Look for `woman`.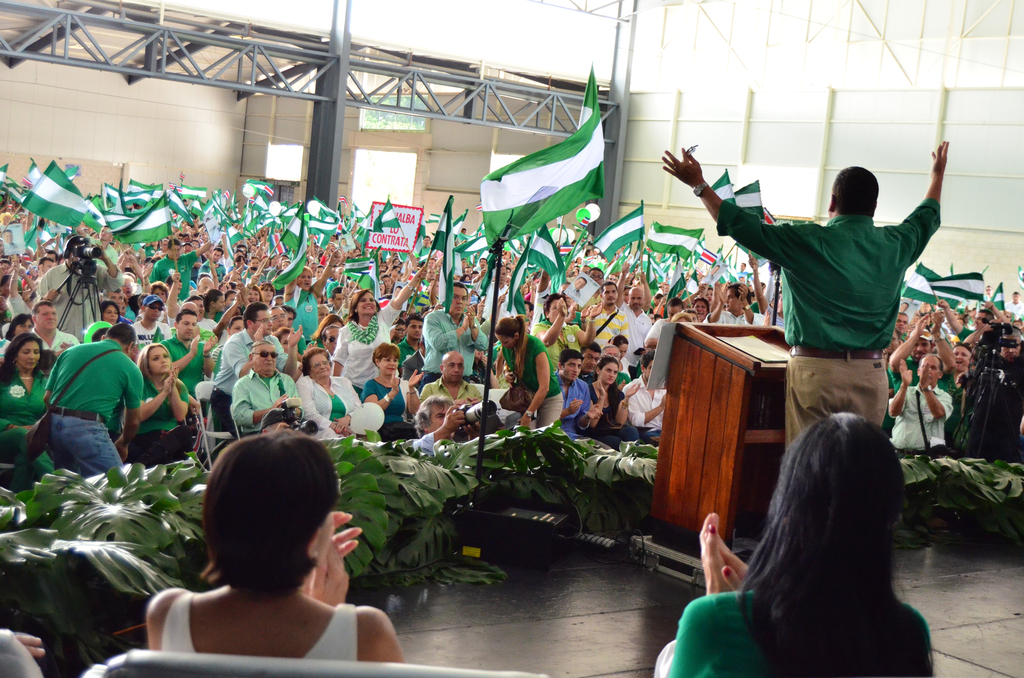
Found: select_region(196, 284, 231, 327).
